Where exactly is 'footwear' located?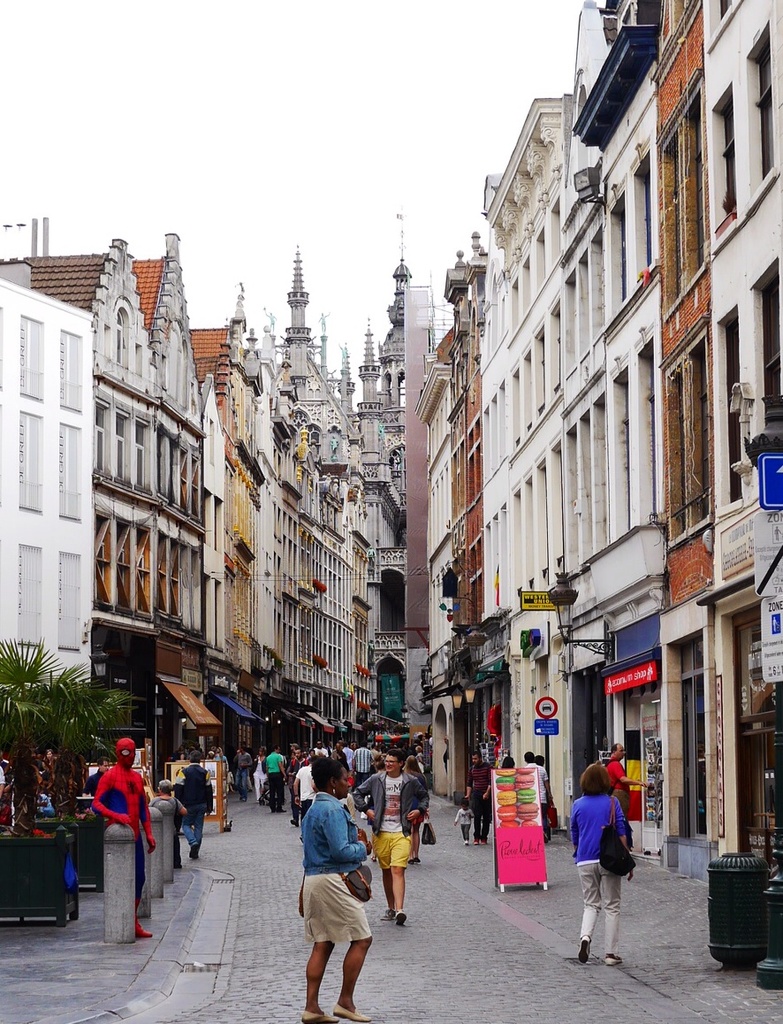
Its bounding box is 604/954/620/967.
